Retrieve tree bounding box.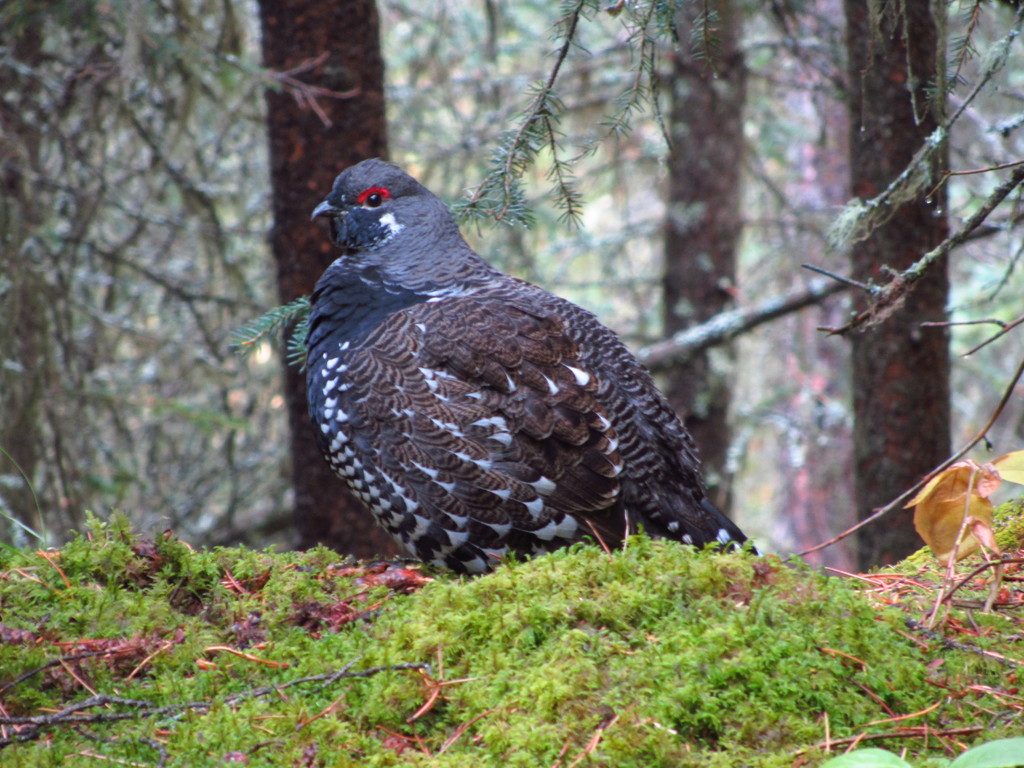
Bounding box: box=[844, 7, 956, 570].
